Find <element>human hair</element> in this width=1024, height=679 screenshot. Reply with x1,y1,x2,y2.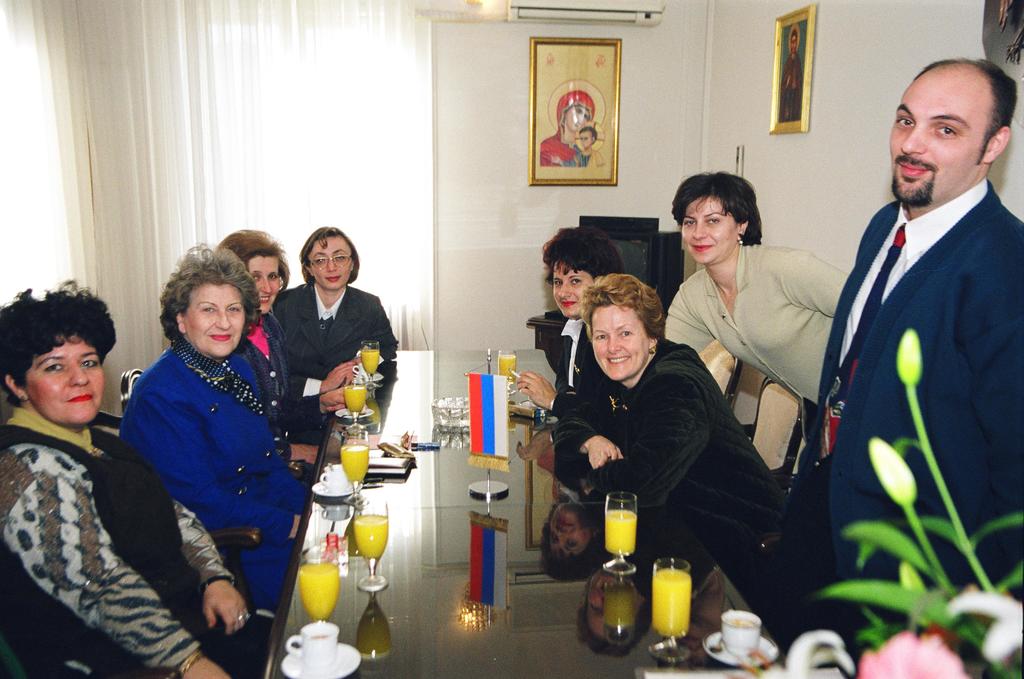
538,224,625,286.
